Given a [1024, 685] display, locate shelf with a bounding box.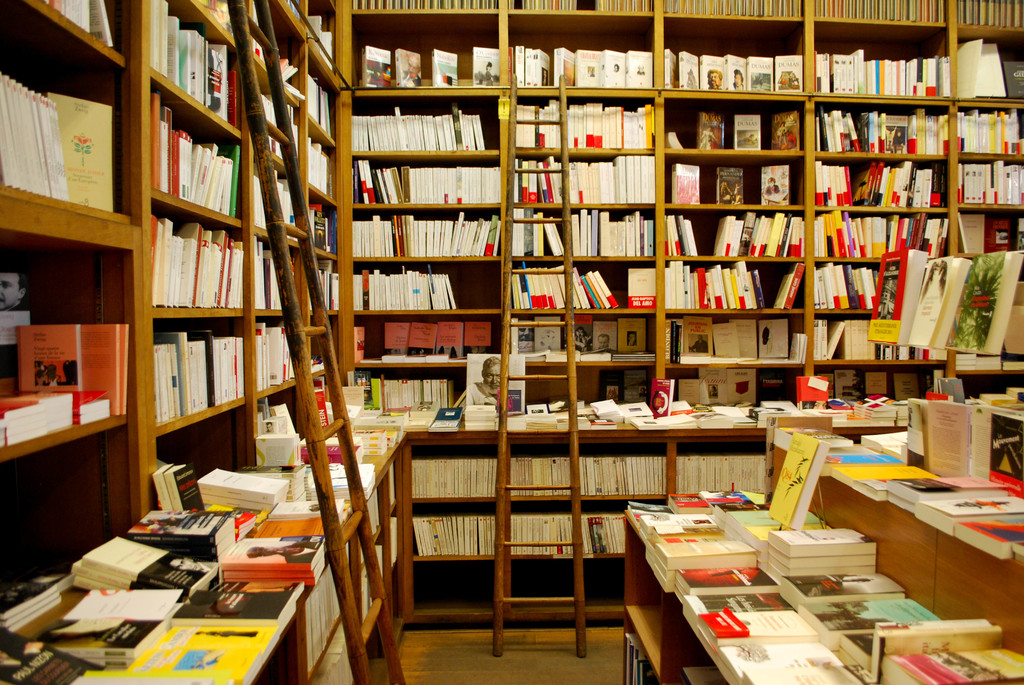
Located: <box>500,257,663,315</box>.
